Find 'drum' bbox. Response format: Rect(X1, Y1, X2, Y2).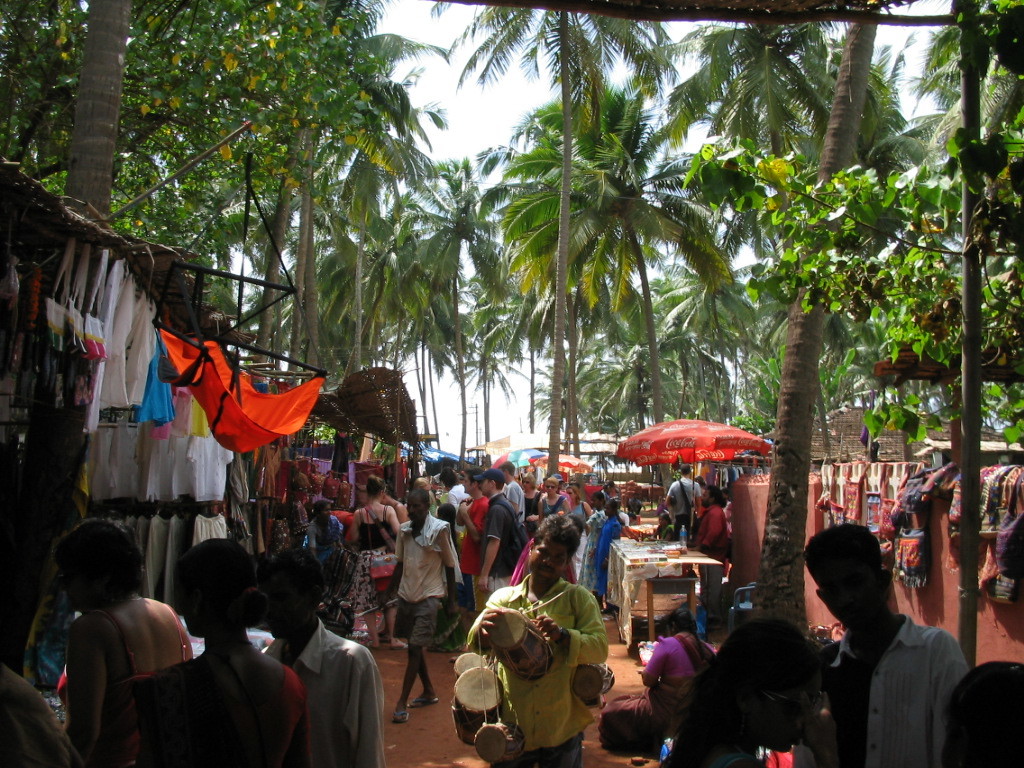
Rect(452, 649, 485, 676).
